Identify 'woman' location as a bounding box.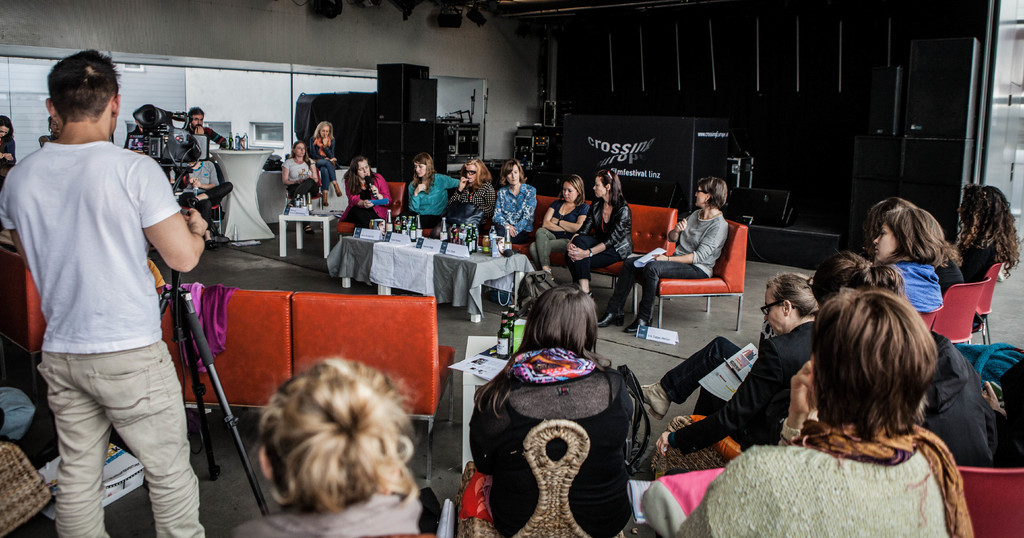
bbox=(563, 170, 632, 304).
